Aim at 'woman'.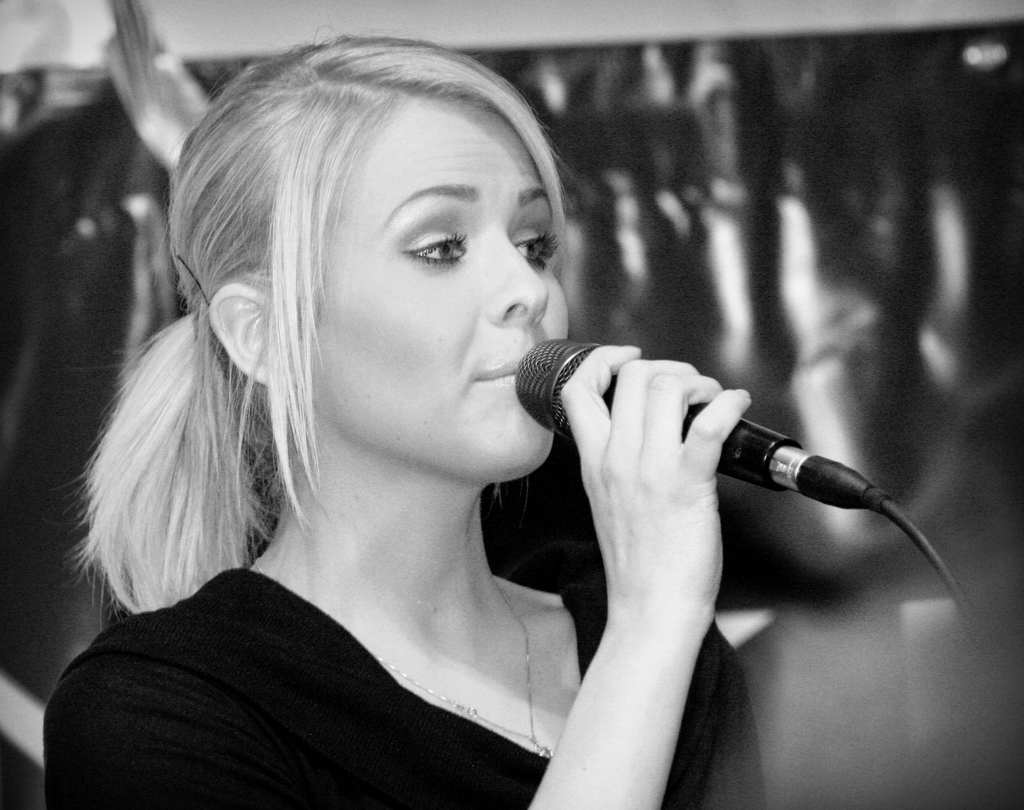
Aimed at left=46, top=29, right=765, bottom=809.
